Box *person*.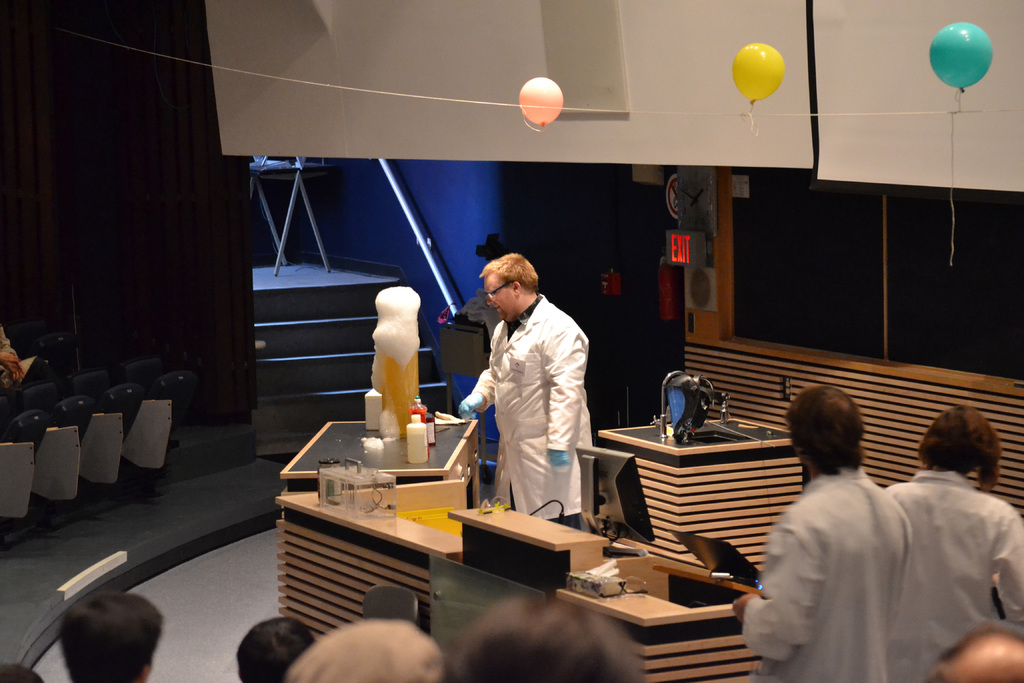
883, 403, 1023, 682.
